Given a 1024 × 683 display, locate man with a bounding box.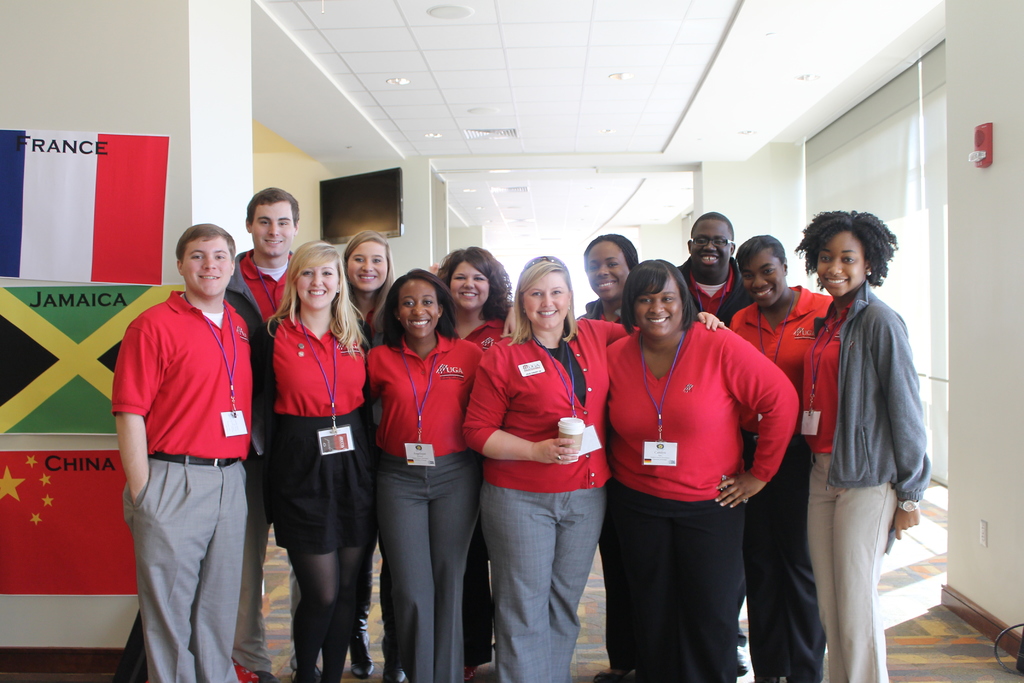
Located: detection(116, 201, 272, 682).
